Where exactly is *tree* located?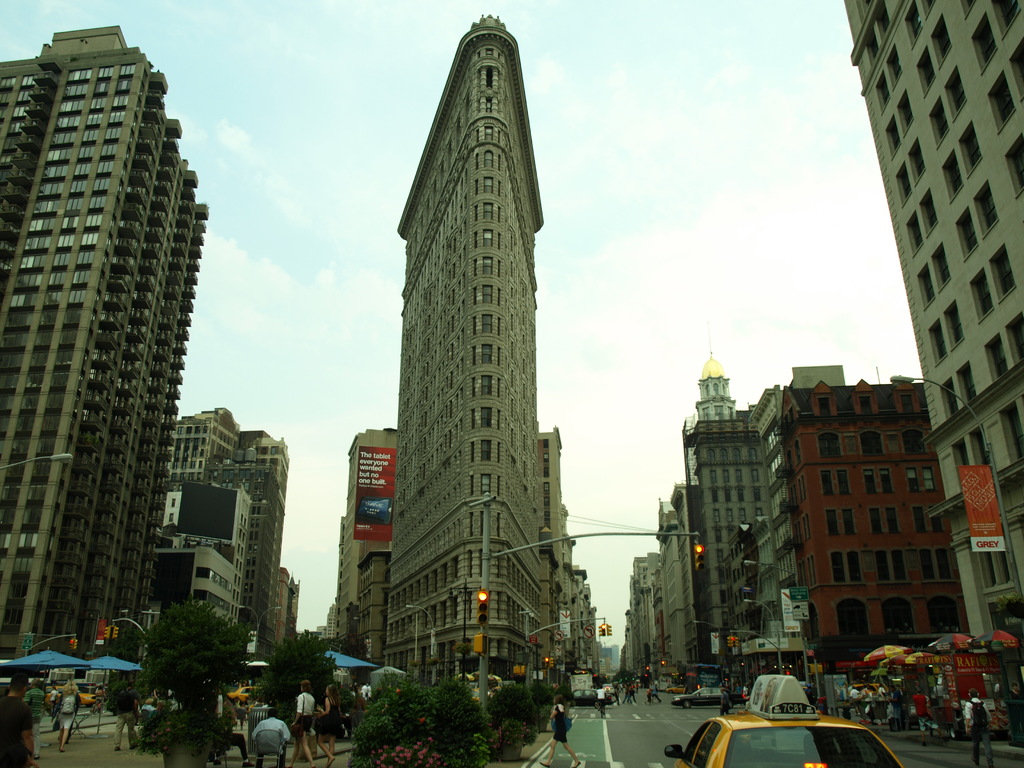
Its bounding box is select_region(133, 590, 250, 738).
